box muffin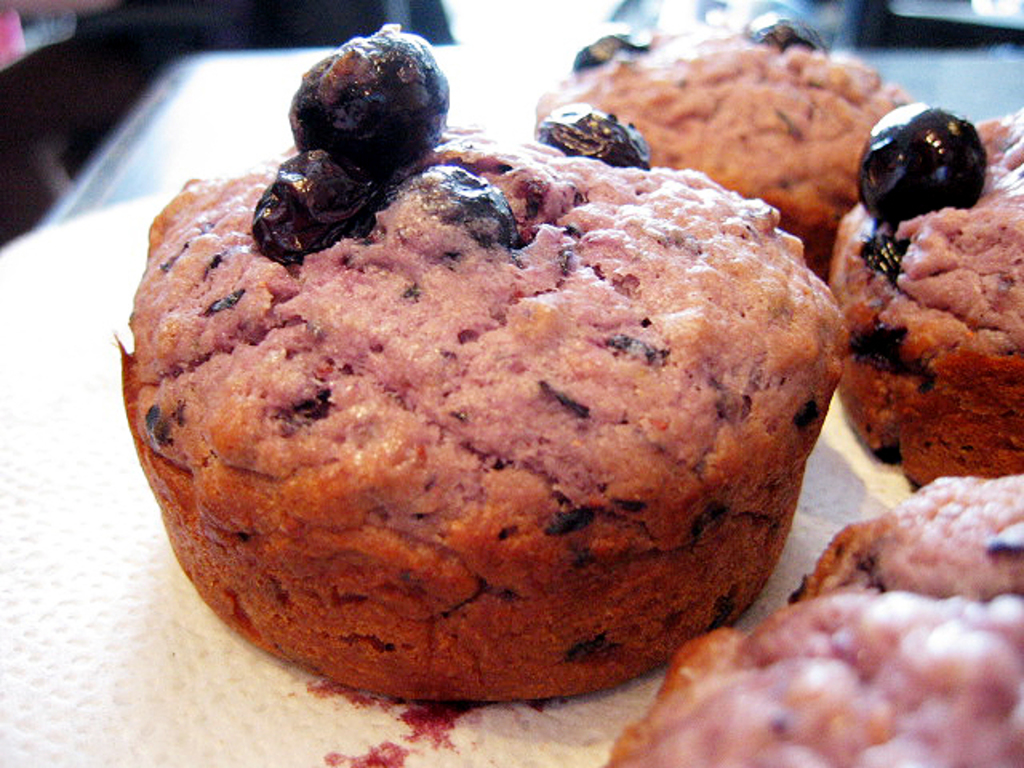
region(826, 101, 1022, 488)
